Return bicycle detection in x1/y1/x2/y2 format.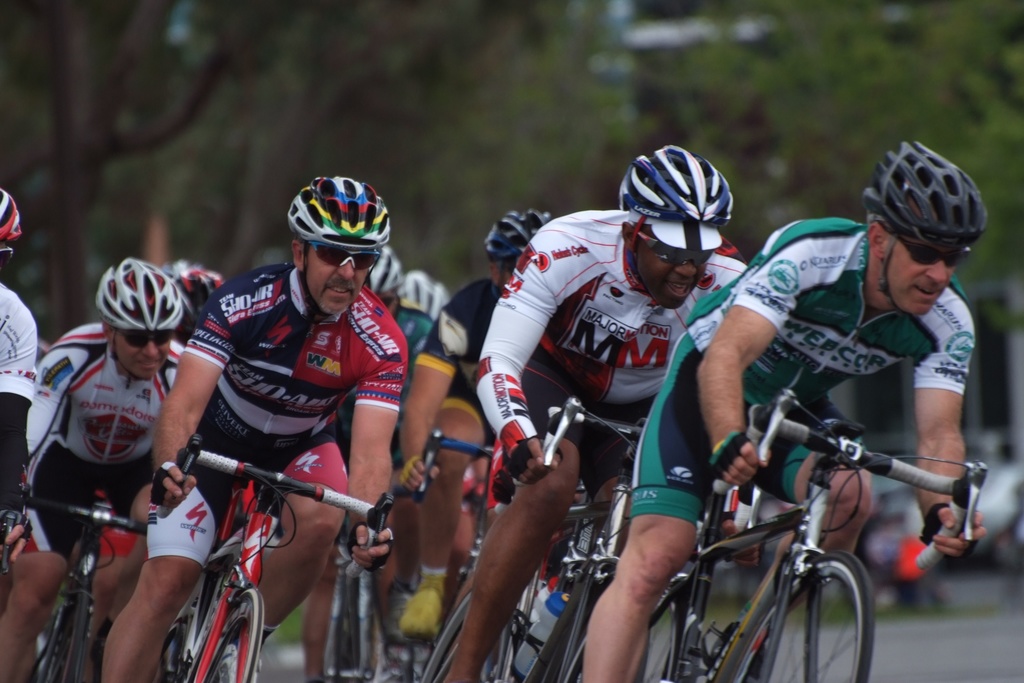
130/424/397/682.
